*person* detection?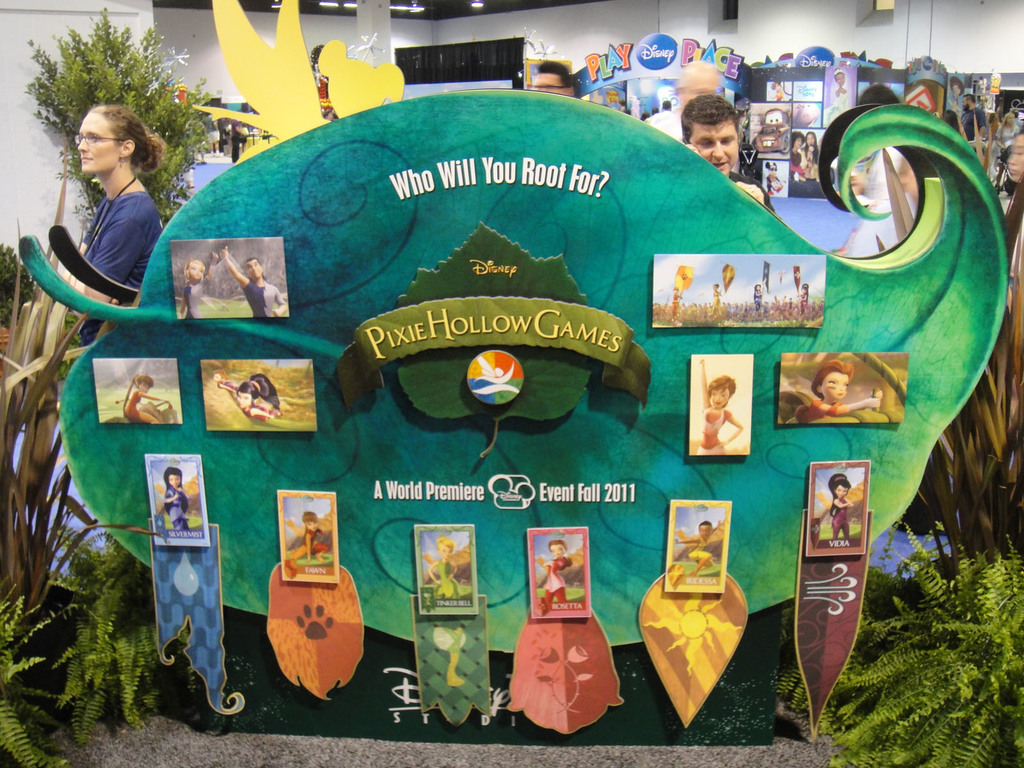
796/280/812/312
